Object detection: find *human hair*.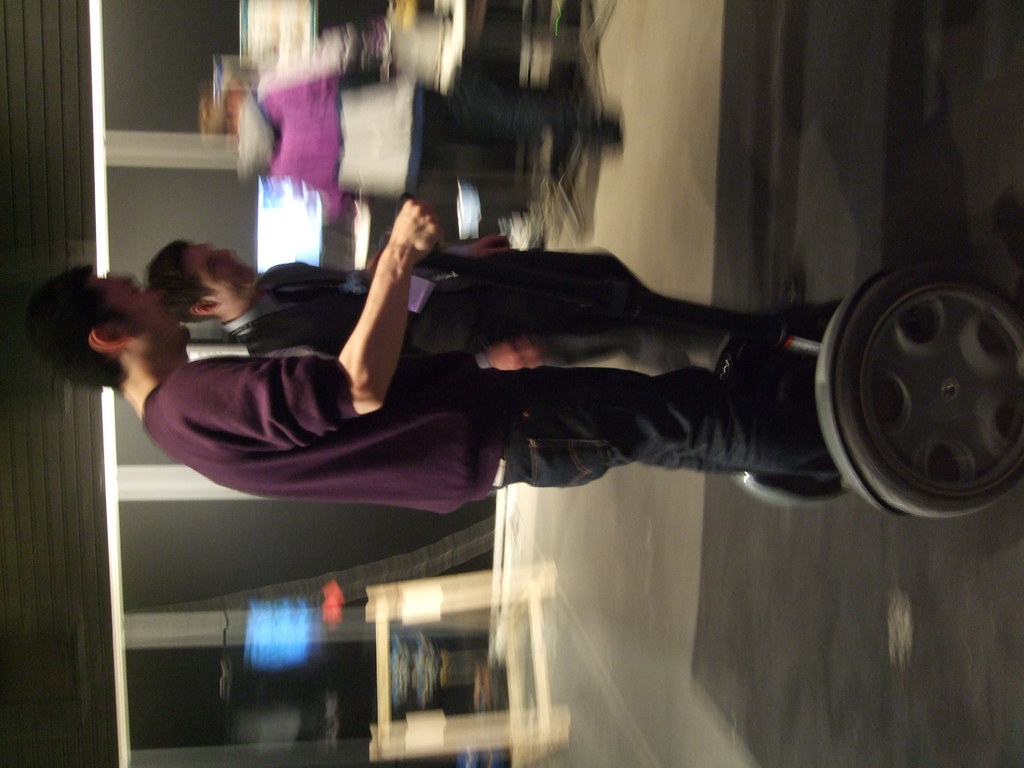
(136, 241, 221, 324).
